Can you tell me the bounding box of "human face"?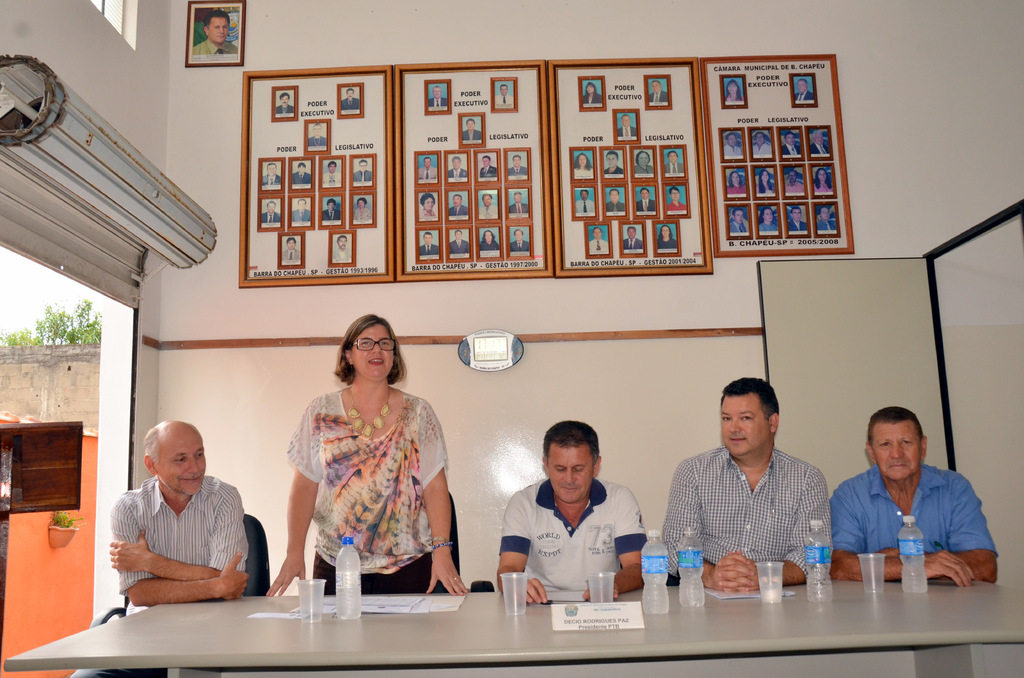
627/229/634/239.
